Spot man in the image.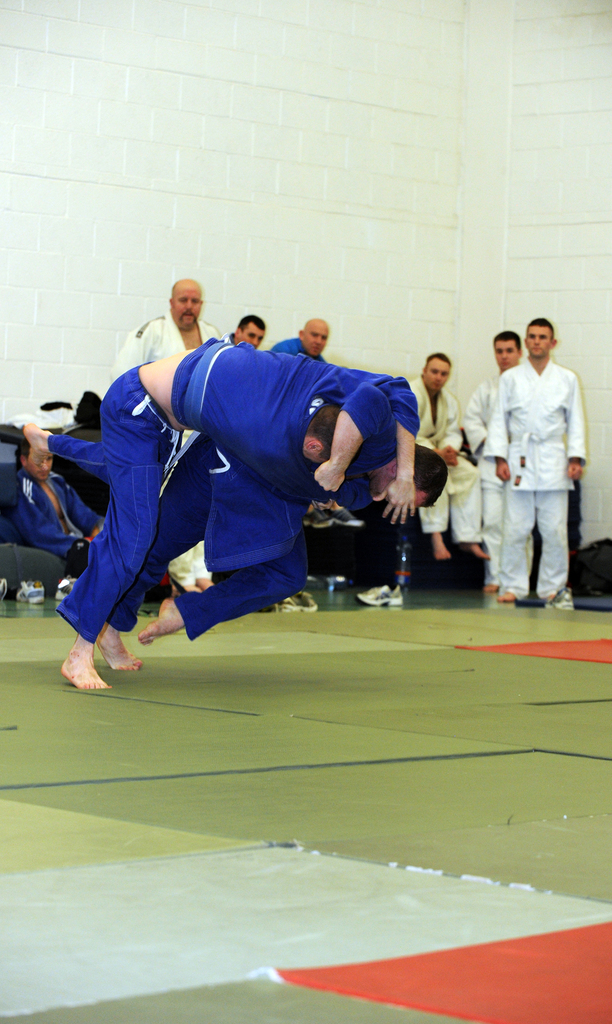
man found at region(10, 422, 109, 583).
